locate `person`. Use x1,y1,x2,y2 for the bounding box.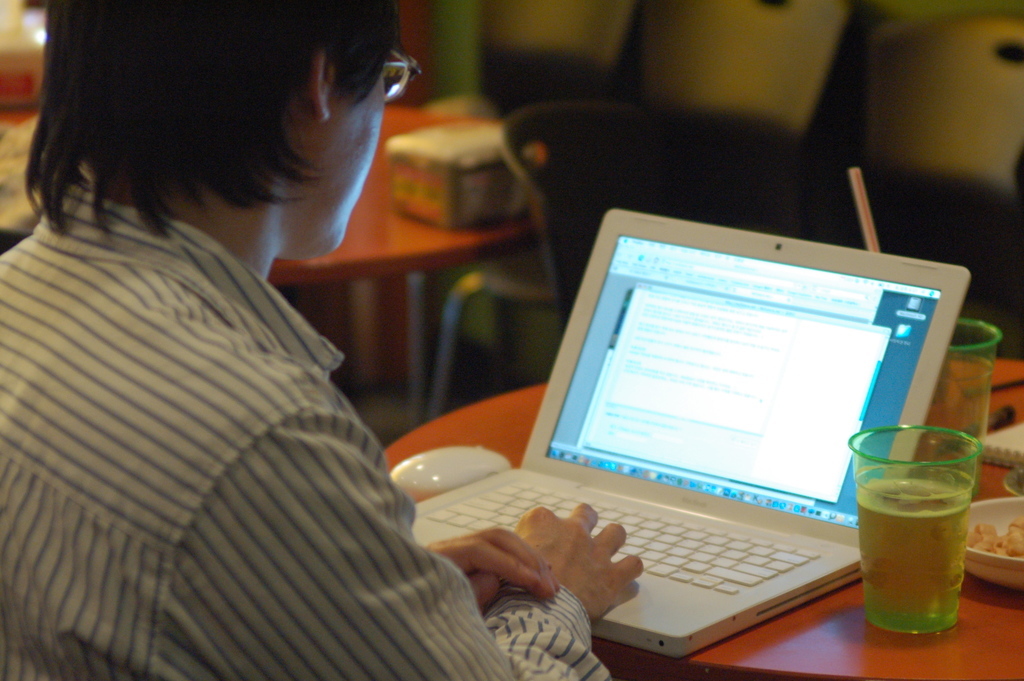
0,0,645,680.
